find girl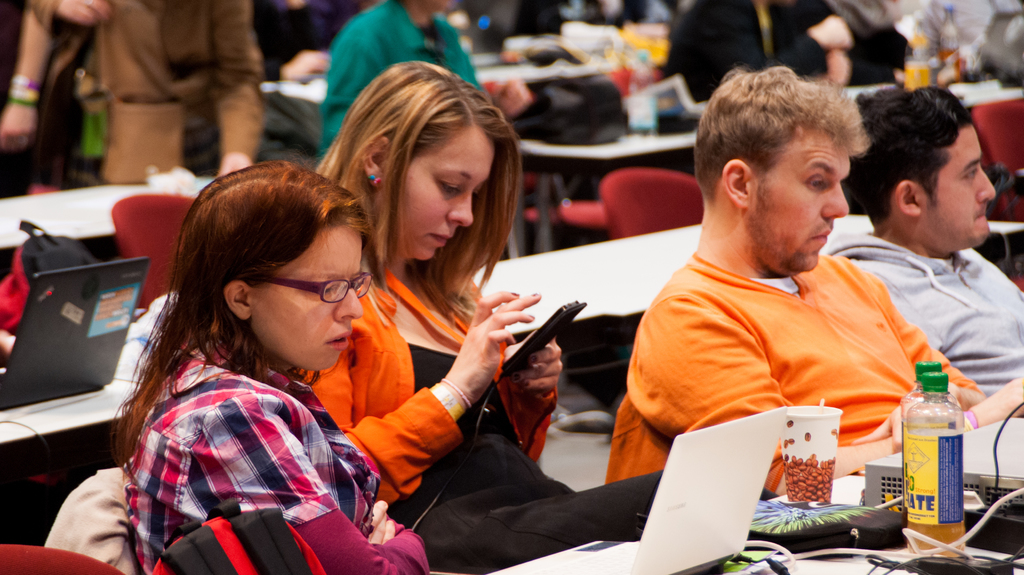
crop(109, 155, 433, 574)
